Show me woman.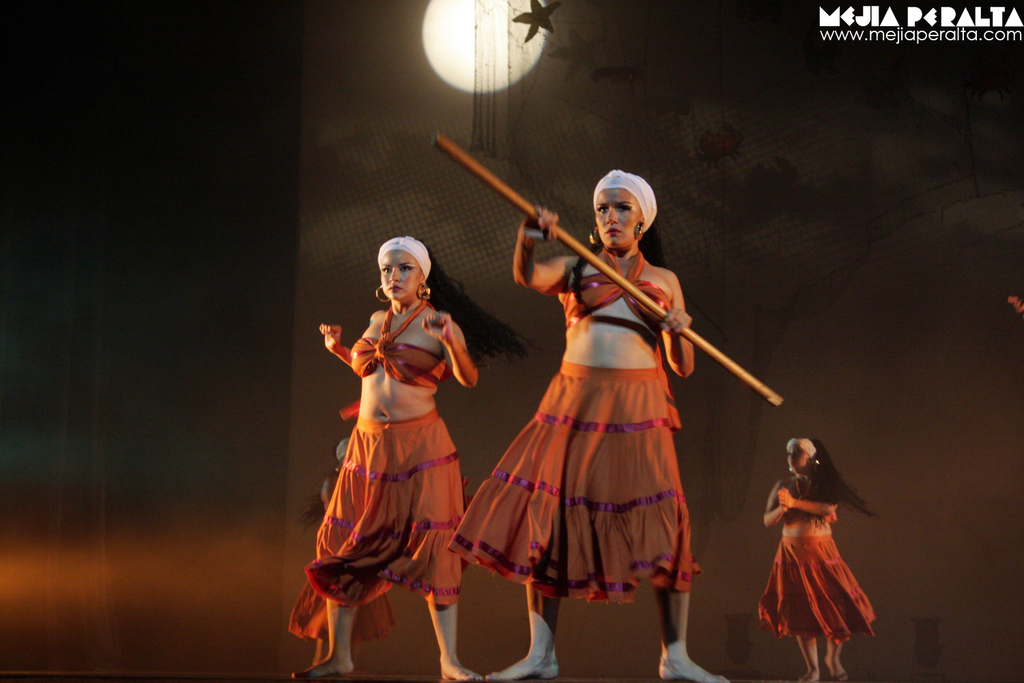
woman is here: 446, 168, 731, 682.
